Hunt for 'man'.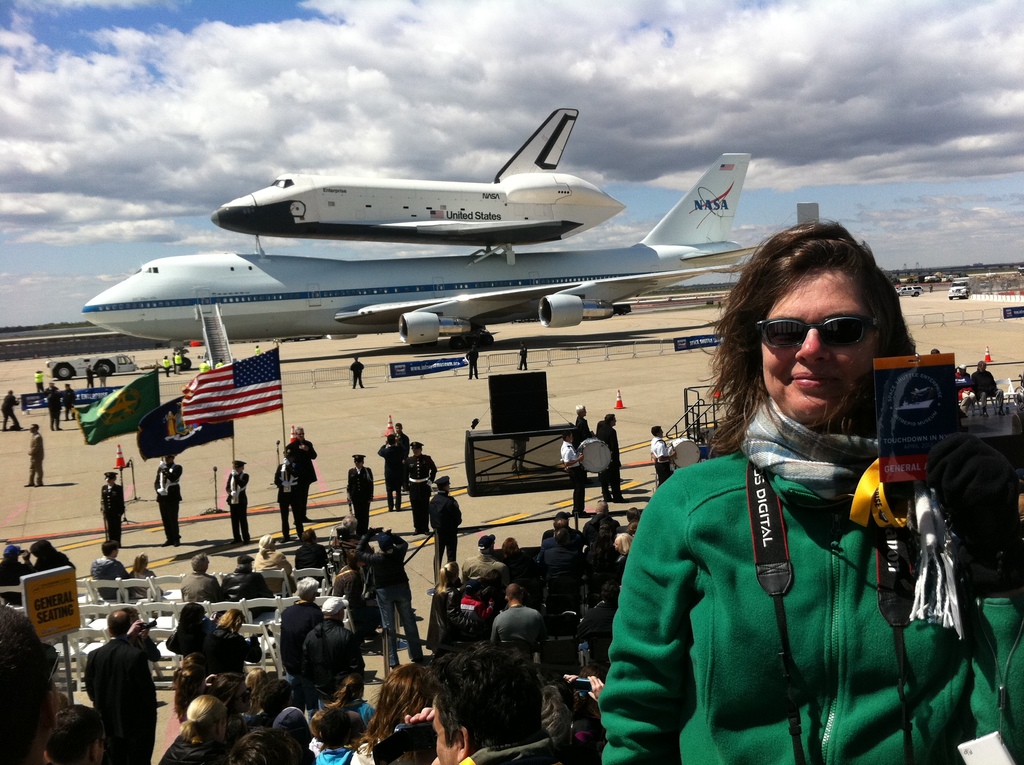
Hunted down at {"x1": 301, "y1": 595, "x2": 364, "y2": 720}.
